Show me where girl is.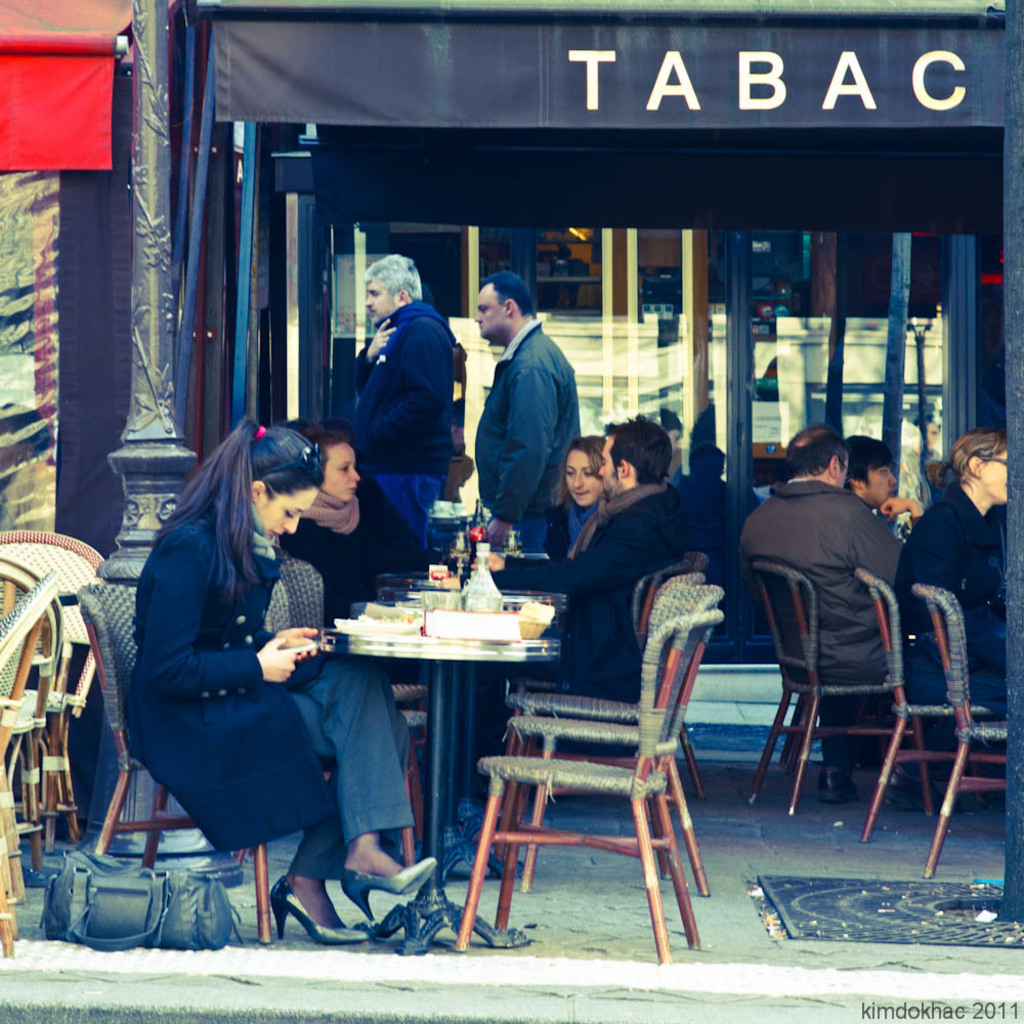
girl is at 538/435/609/556.
